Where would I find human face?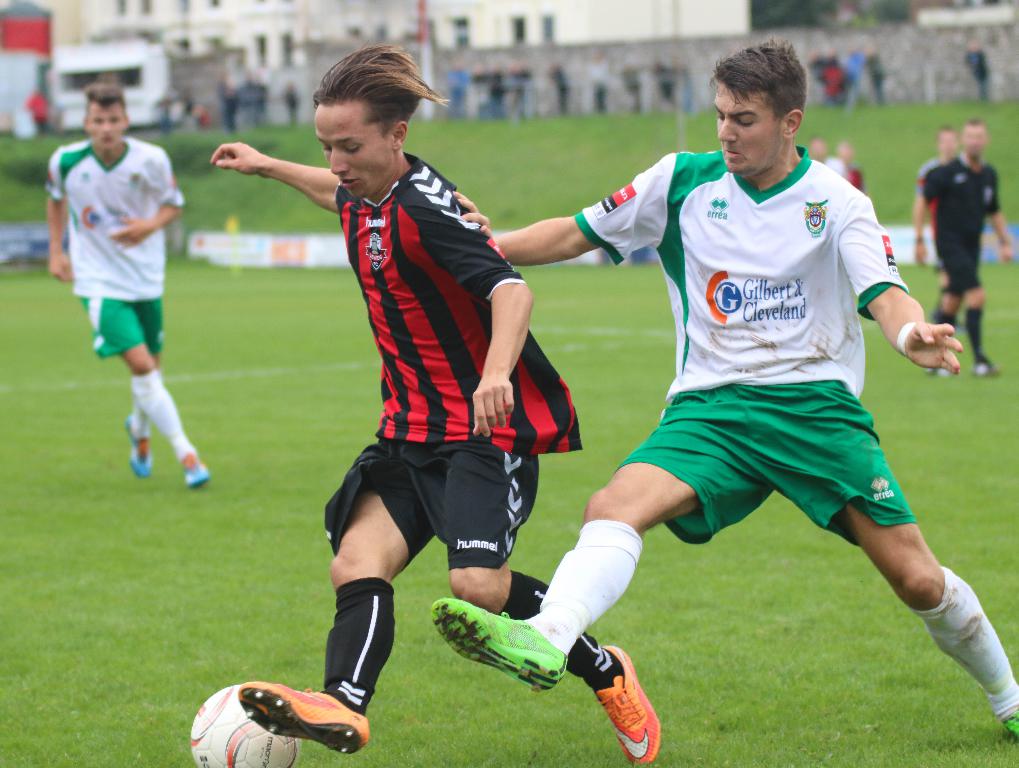
At [x1=961, y1=124, x2=986, y2=155].
